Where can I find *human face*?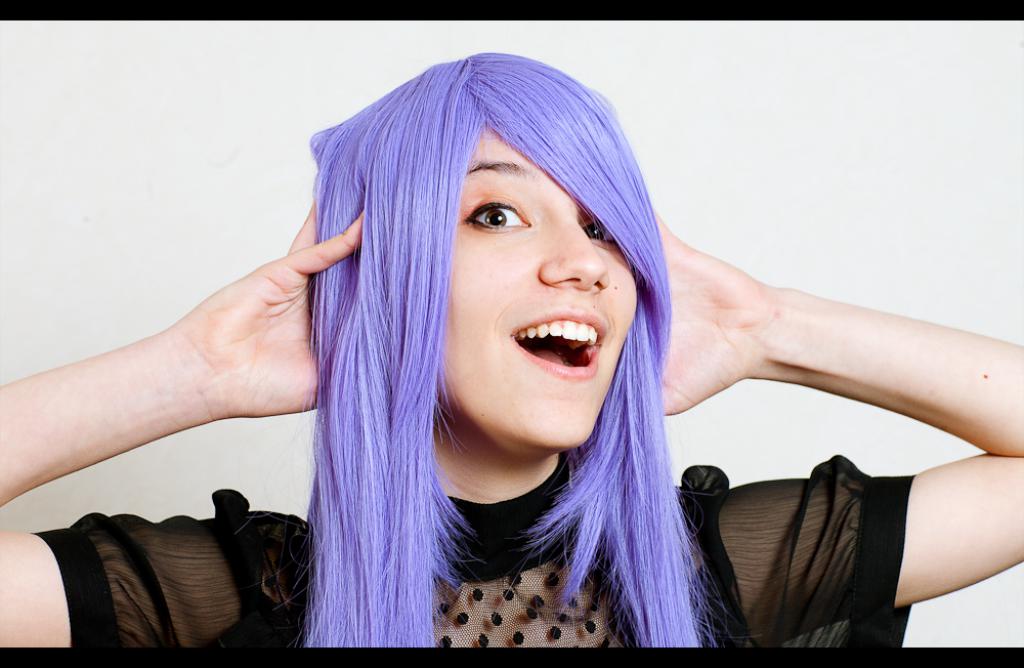
You can find it at x1=441 y1=125 x2=640 y2=450.
